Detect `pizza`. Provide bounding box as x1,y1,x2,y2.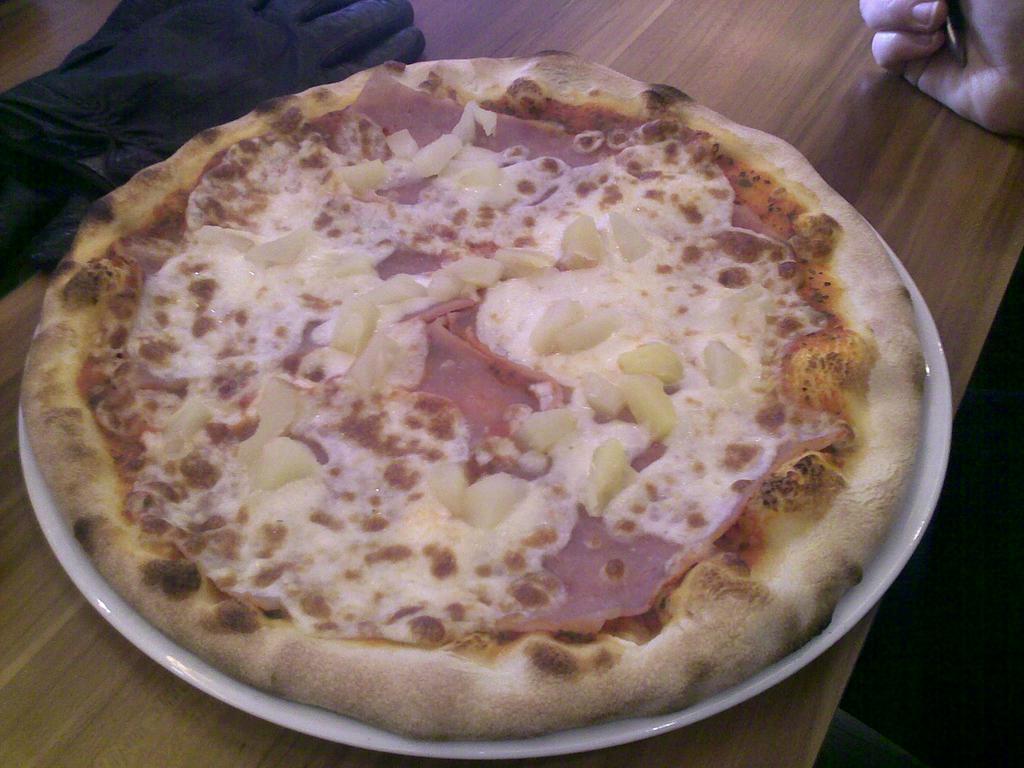
18,45,929,733.
